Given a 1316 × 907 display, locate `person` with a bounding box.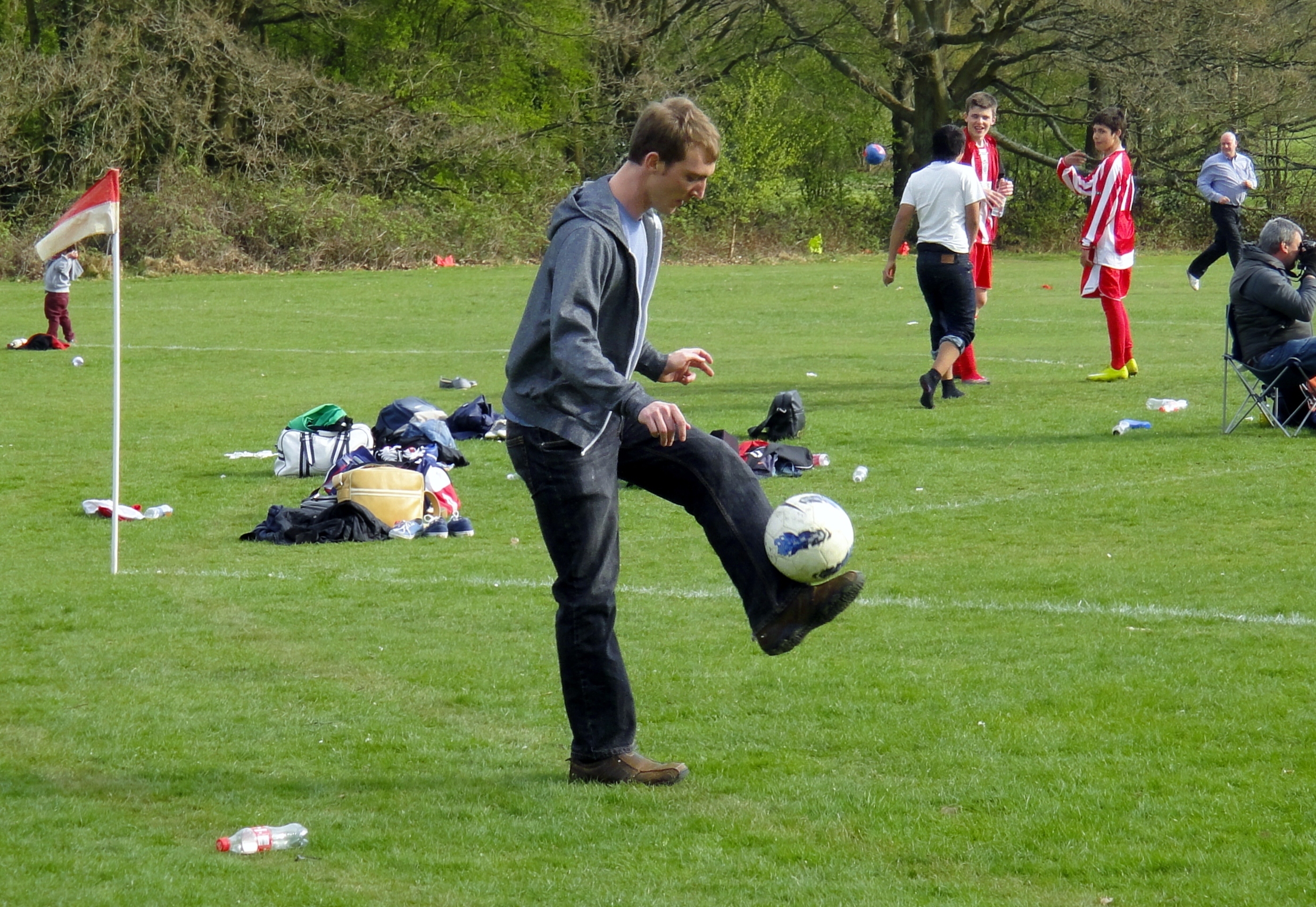
Located: 22,130,47,187.
